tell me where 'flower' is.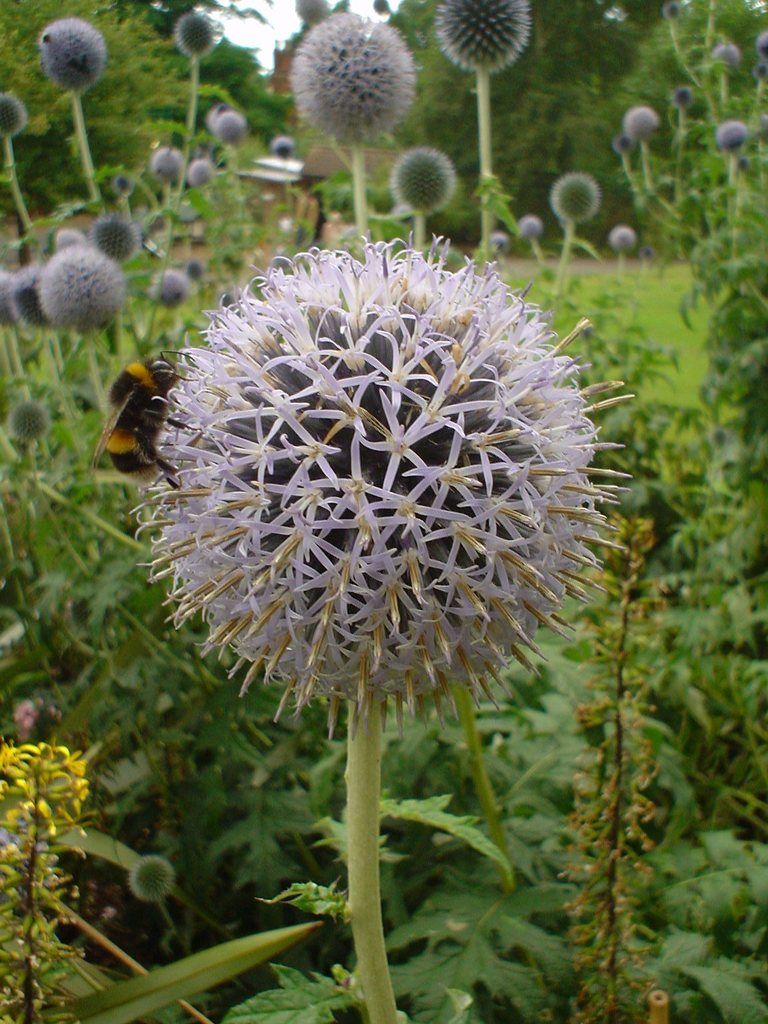
'flower' is at (668,79,694,128).
